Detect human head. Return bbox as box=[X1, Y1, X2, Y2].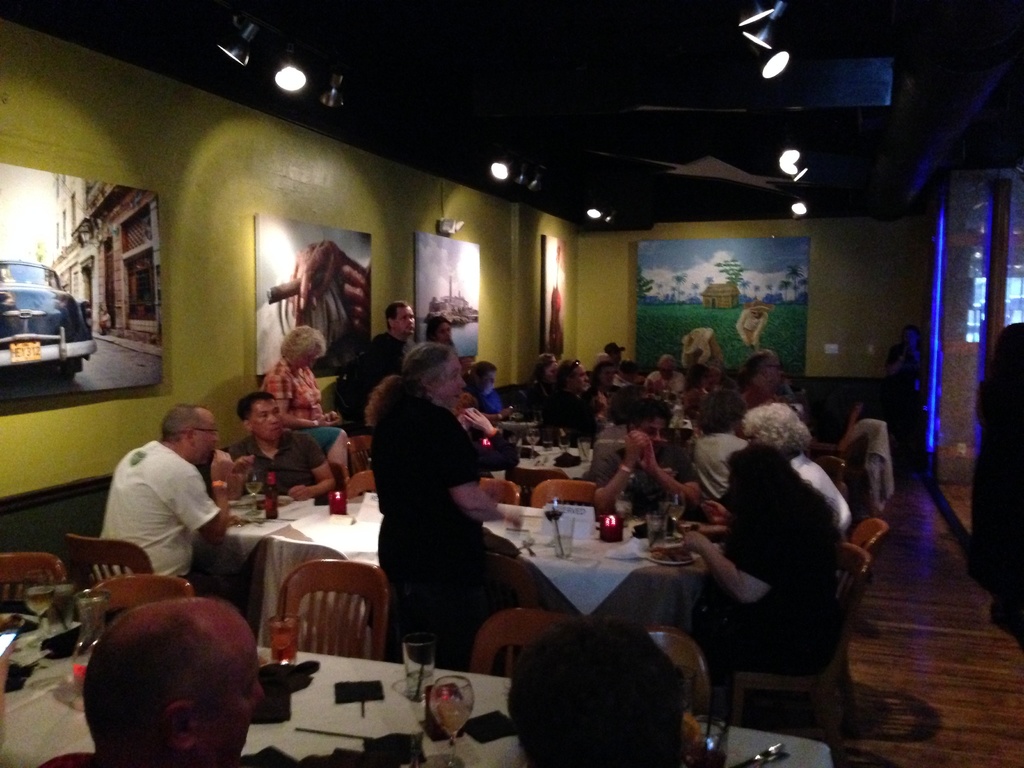
box=[534, 352, 558, 374].
